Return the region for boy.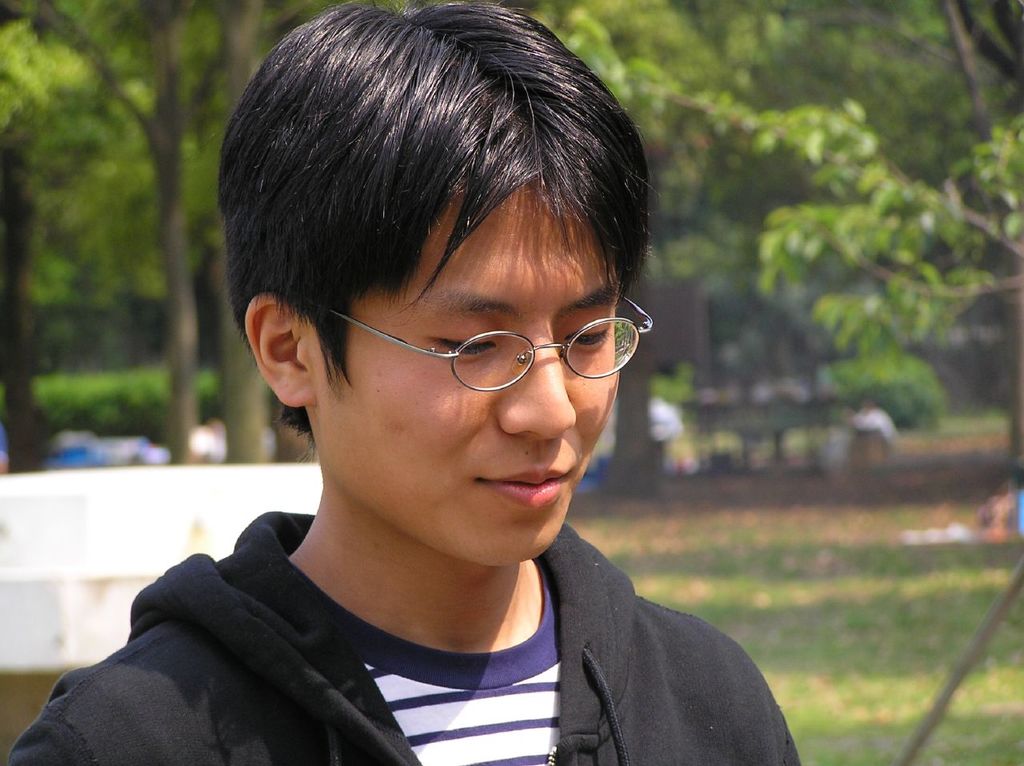
left=80, top=0, right=773, bottom=765.
